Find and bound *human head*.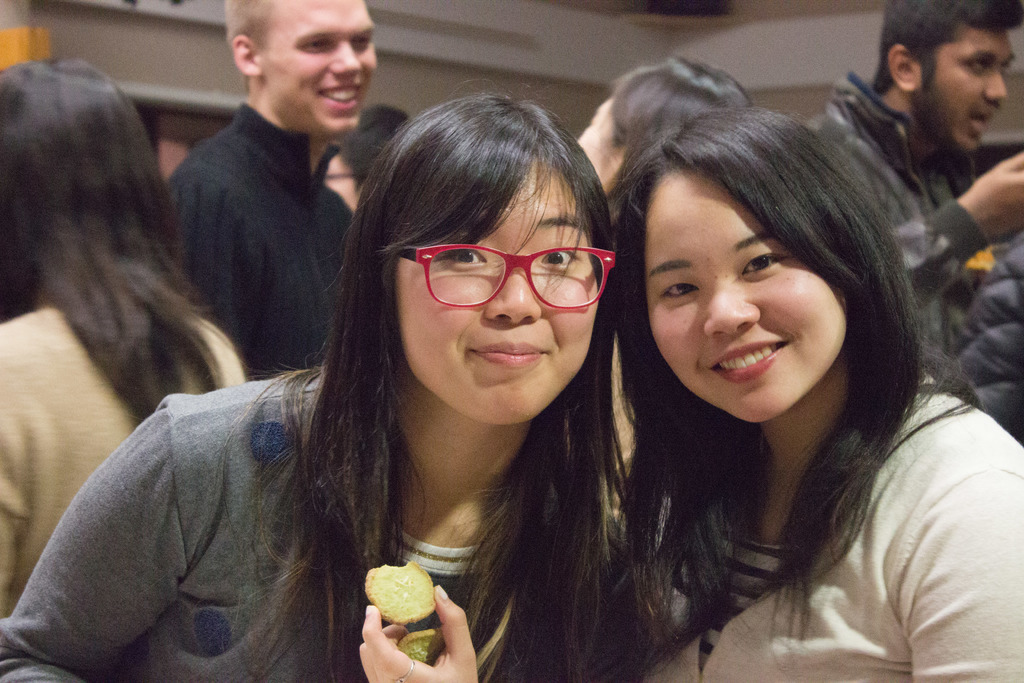
Bound: l=323, t=105, r=407, b=215.
